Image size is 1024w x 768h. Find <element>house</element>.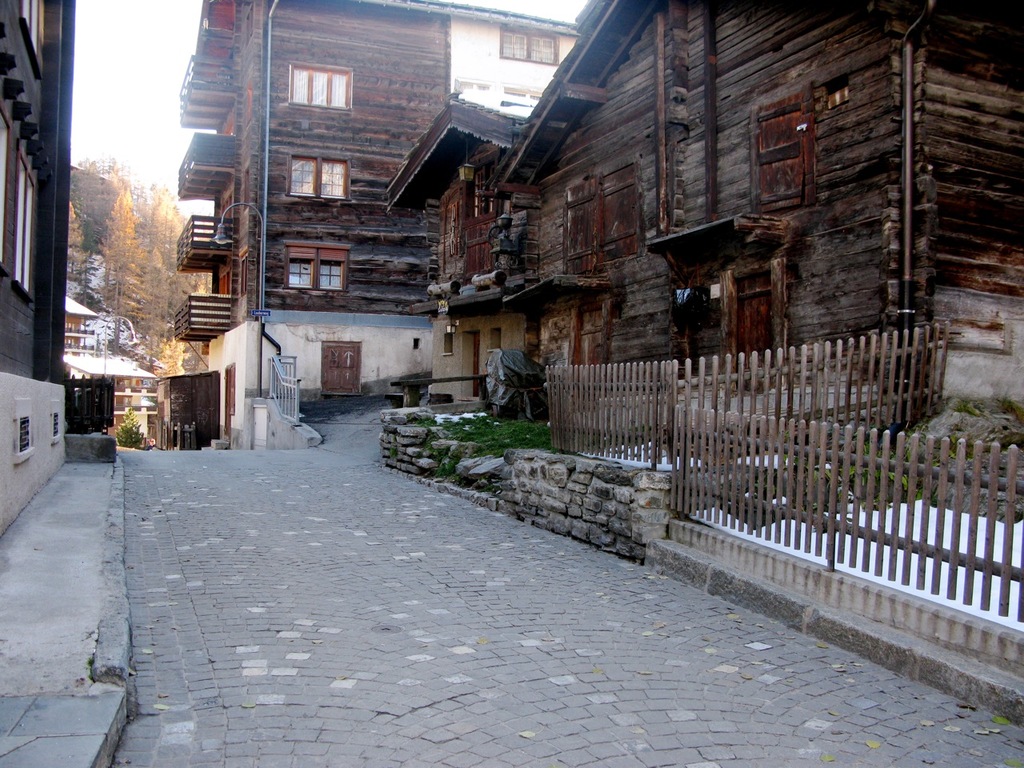
<region>174, 0, 581, 453</region>.
